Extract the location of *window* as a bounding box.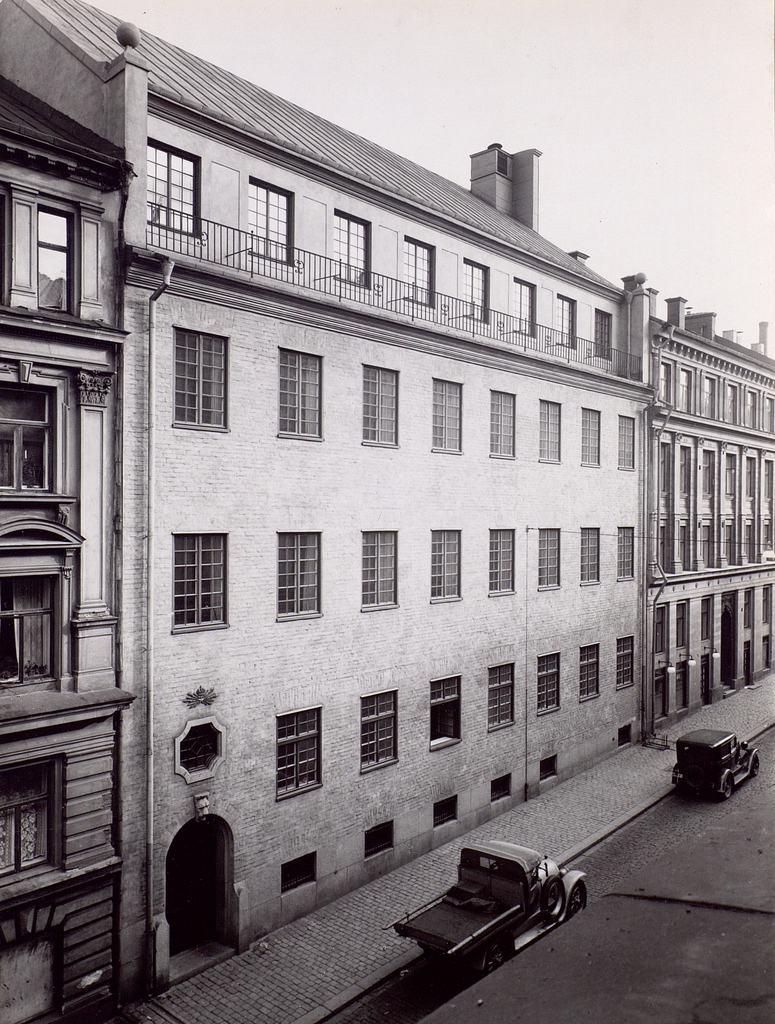
box=[488, 527, 512, 602].
